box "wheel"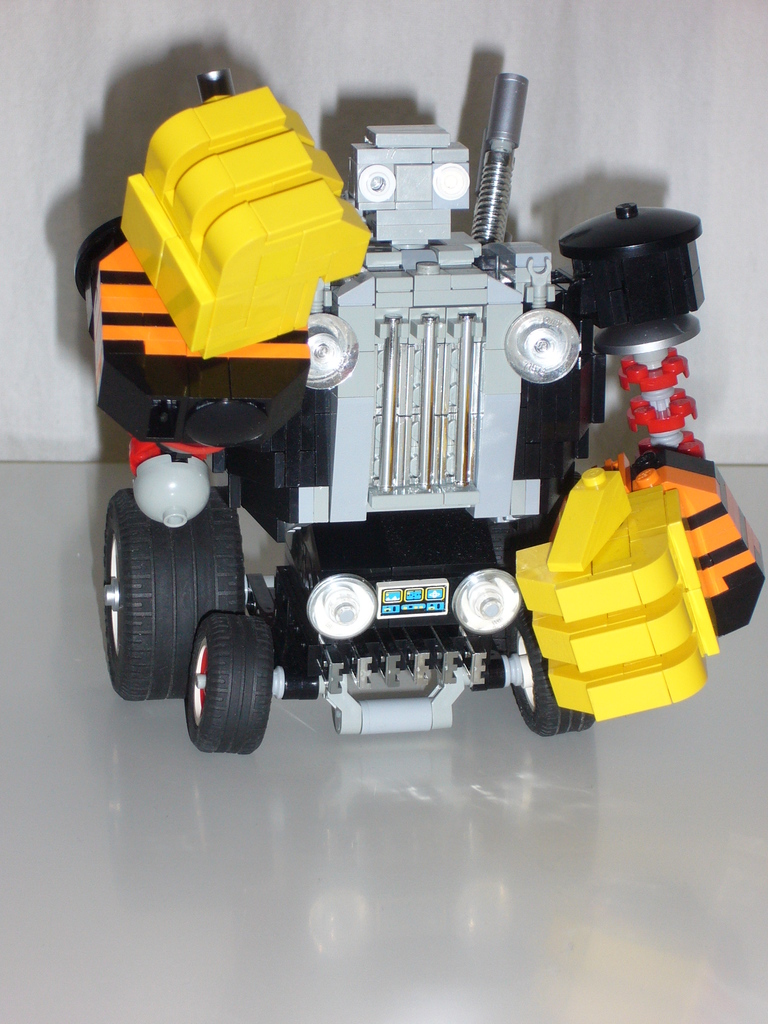
<bbox>500, 602, 604, 739</bbox>
